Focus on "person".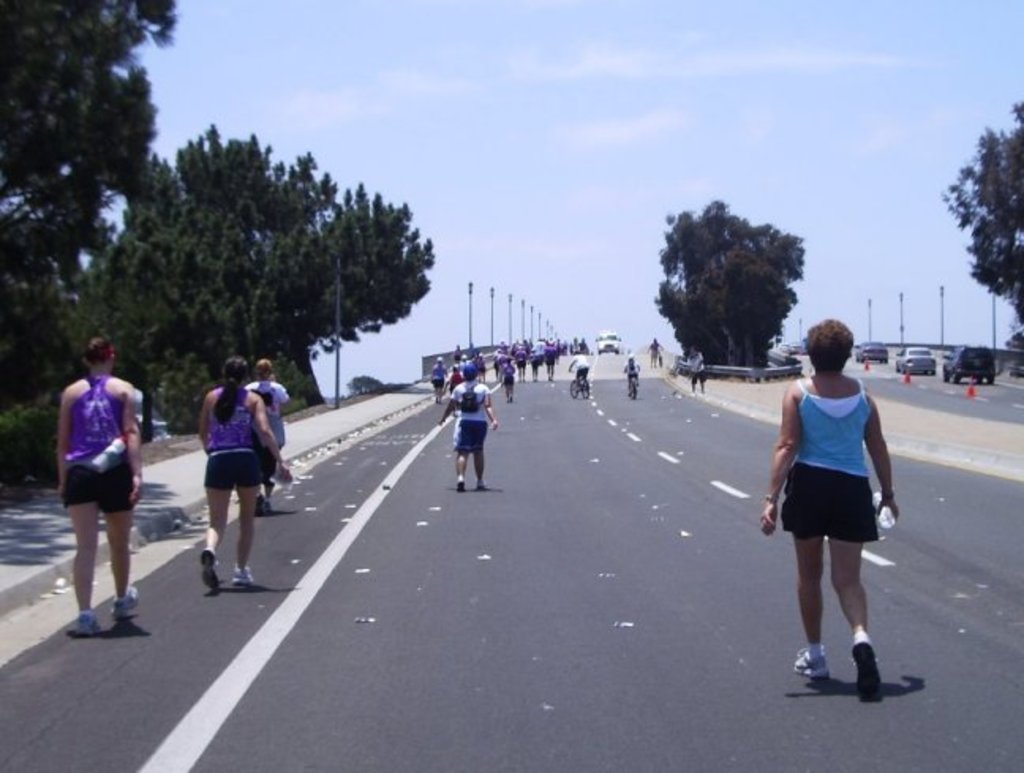
Focused at crop(762, 319, 898, 700).
